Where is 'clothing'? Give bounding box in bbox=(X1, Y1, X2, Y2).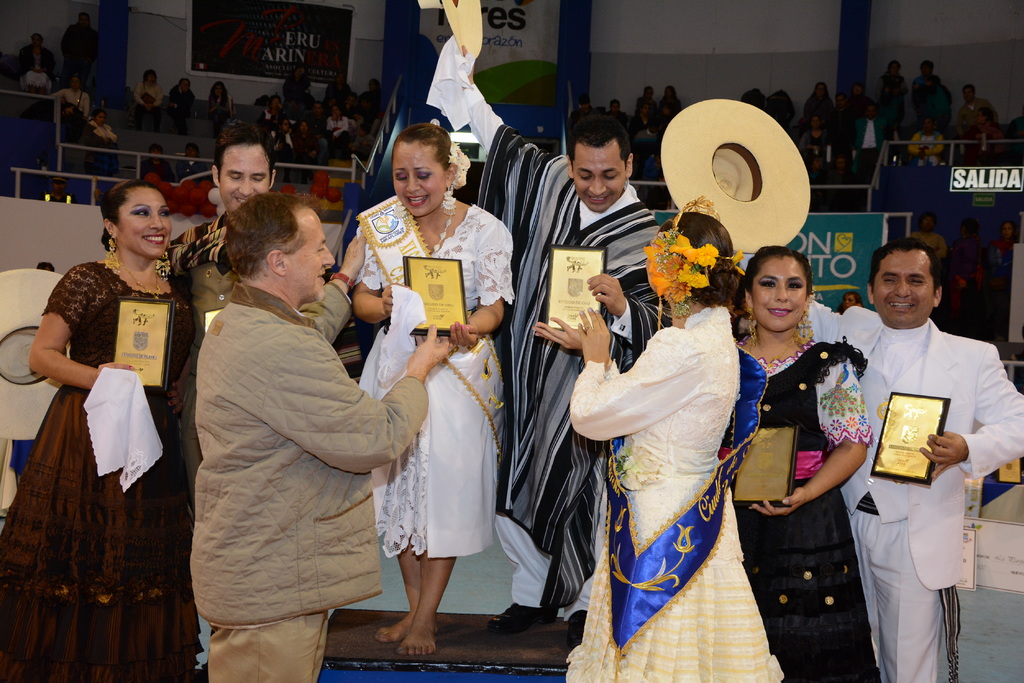
bbox=(566, 299, 791, 682).
